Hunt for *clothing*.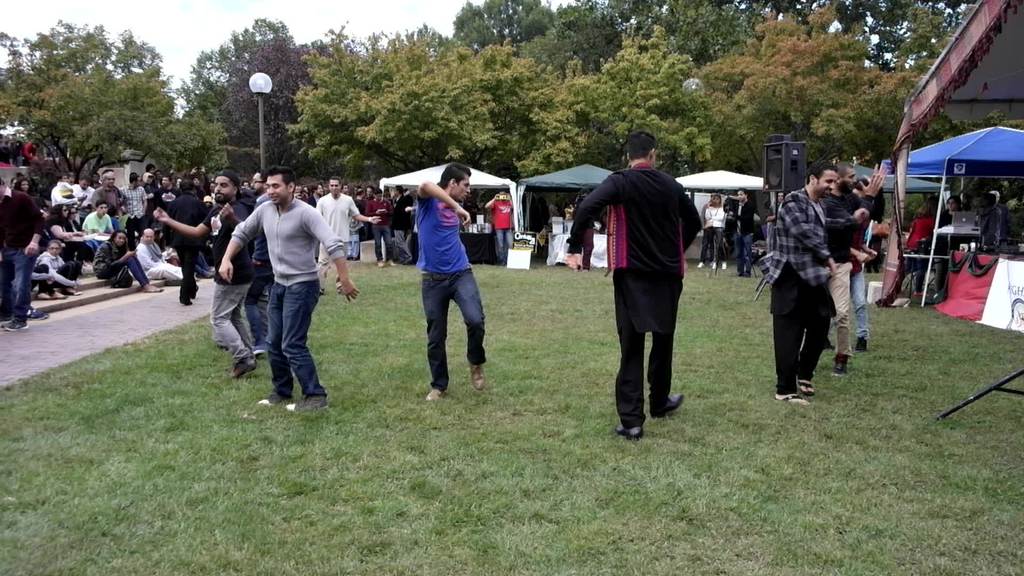
Hunted down at bbox=(417, 195, 484, 397).
